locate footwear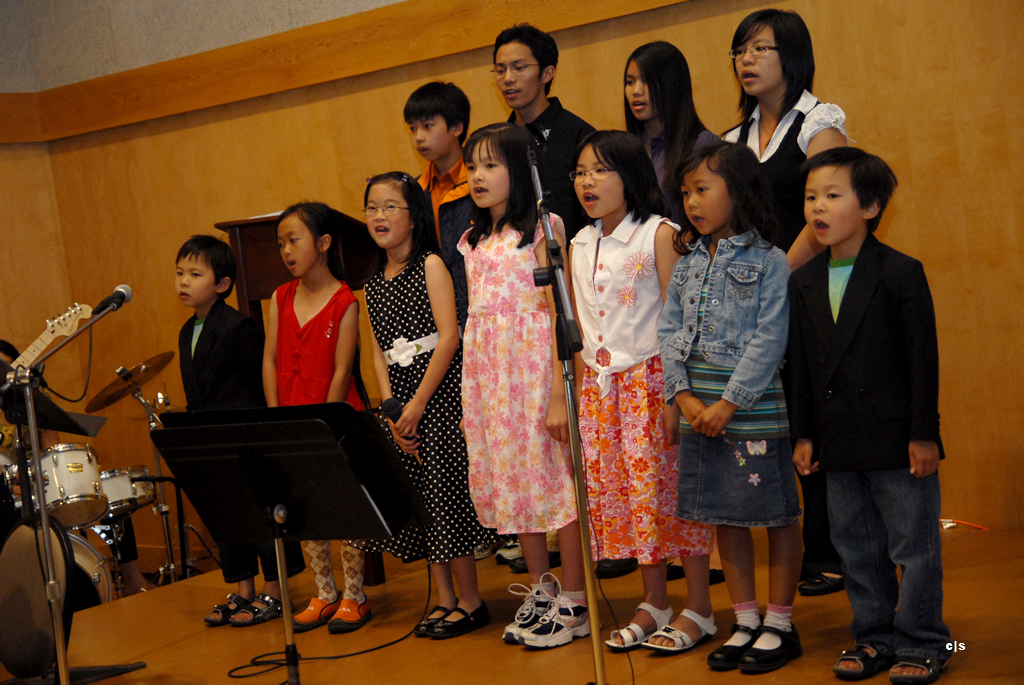
(left=508, top=550, right=557, bottom=575)
